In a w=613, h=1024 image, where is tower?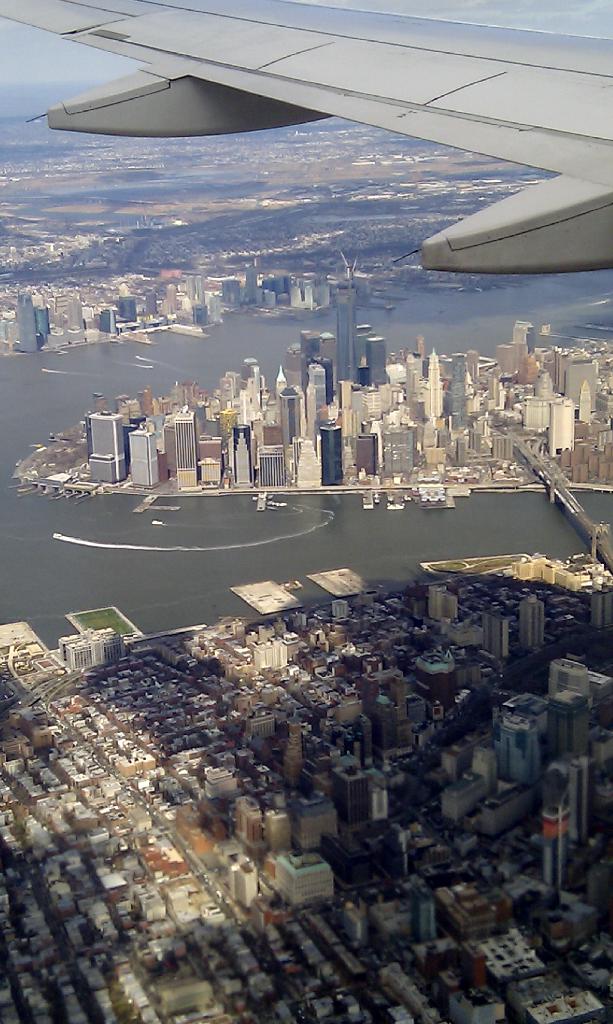
{"x1": 187, "y1": 269, "x2": 195, "y2": 298}.
